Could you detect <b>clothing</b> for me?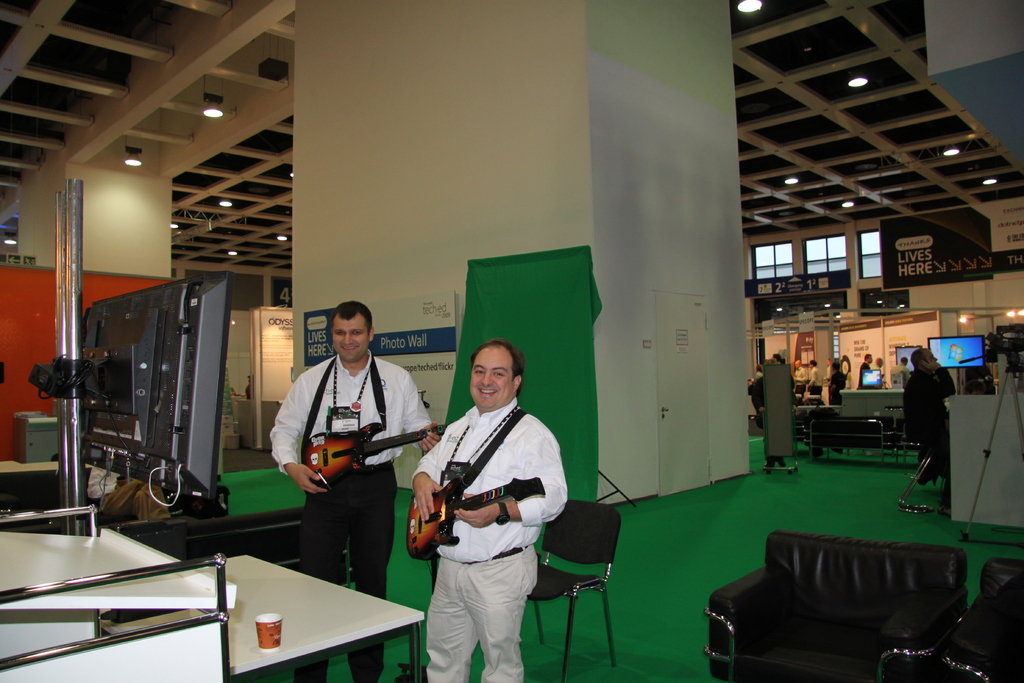
Detection result: select_region(808, 365, 826, 399).
